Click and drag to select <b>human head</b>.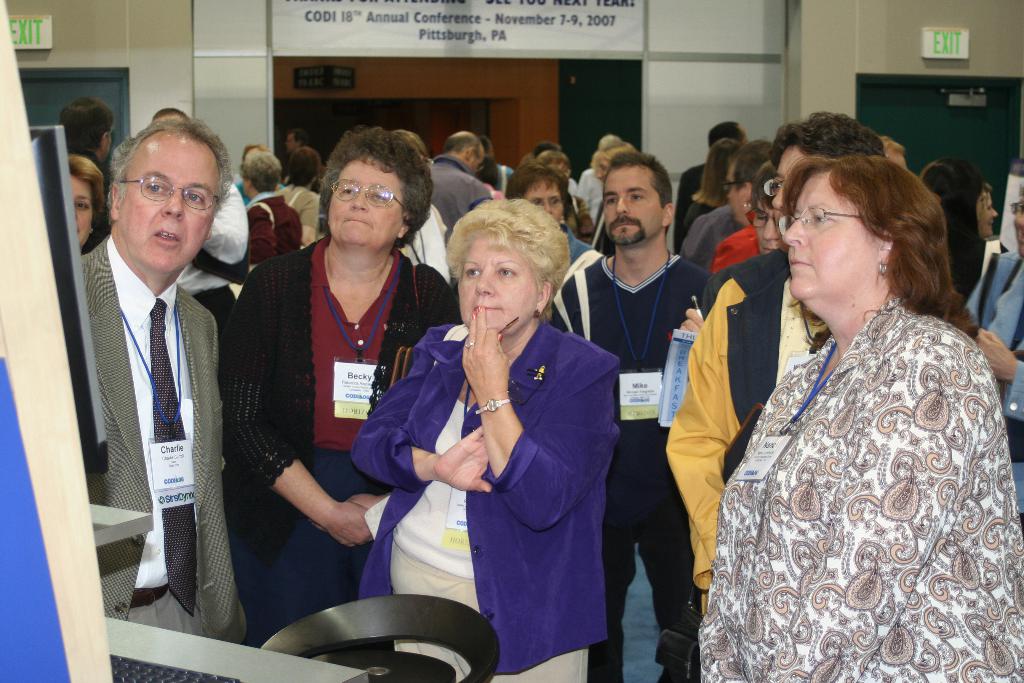
Selection: [91,115,230,268].
